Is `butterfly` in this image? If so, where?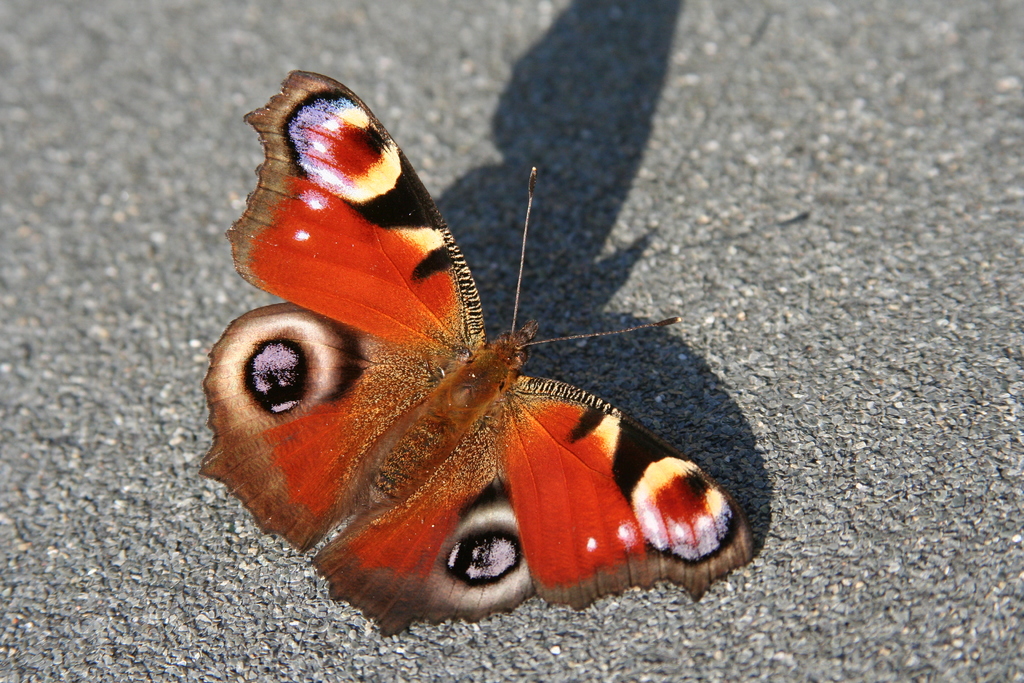
Yes, at bbox=(193, 56, 776, 648).
